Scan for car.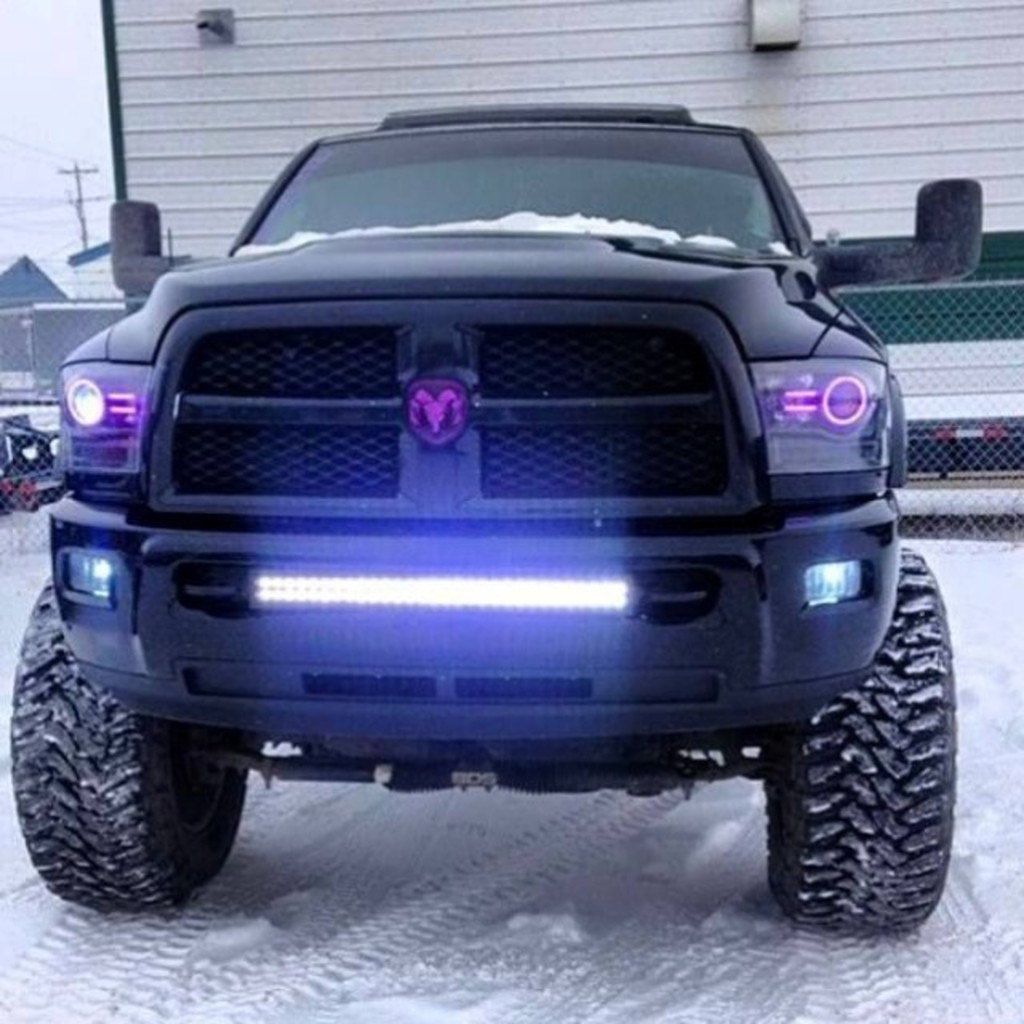
Scan result: rect(0, 99, 957, 939).
